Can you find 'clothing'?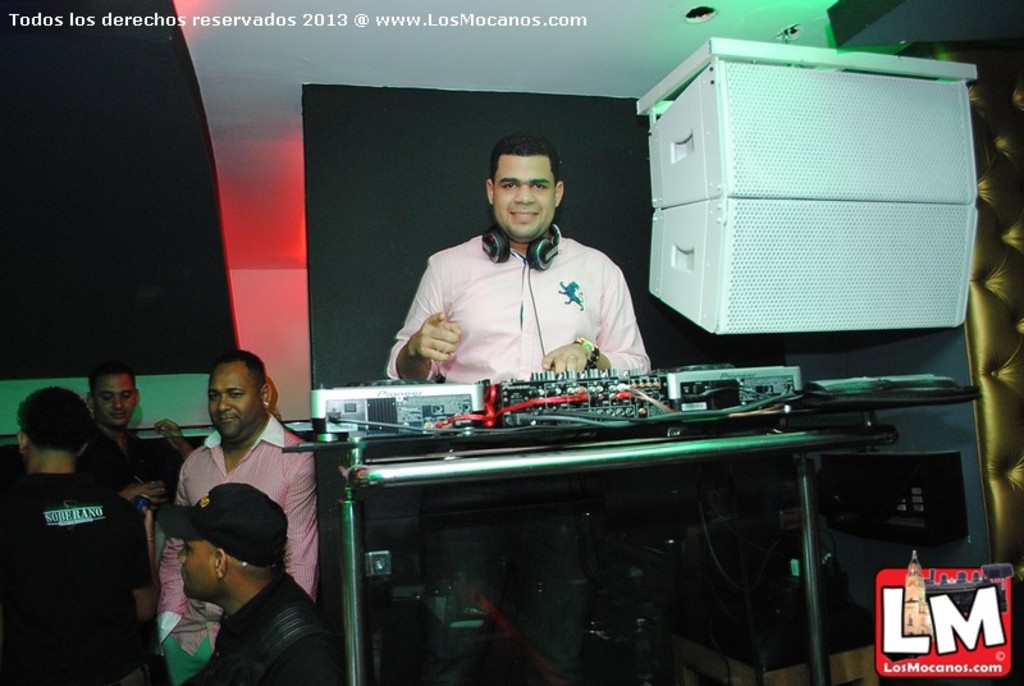
Yes, bounding box: l=164, t=417, r=320, b=685.
